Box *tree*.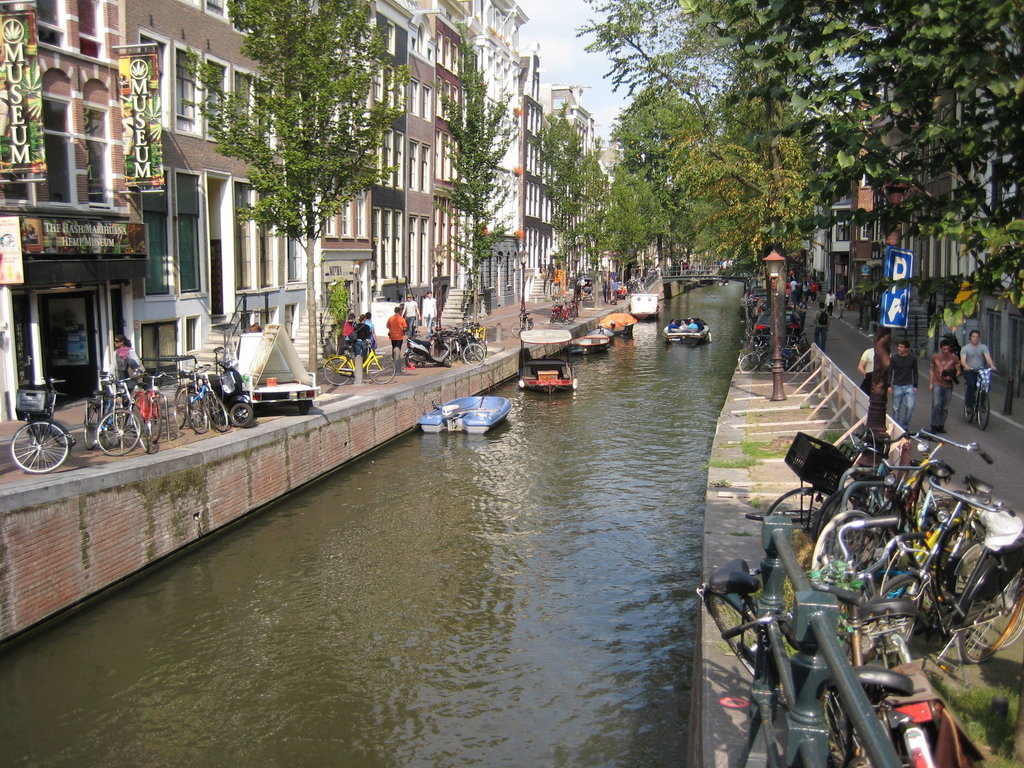
pyautogui.locateOnScreen(675, 0, 1023, 337).
